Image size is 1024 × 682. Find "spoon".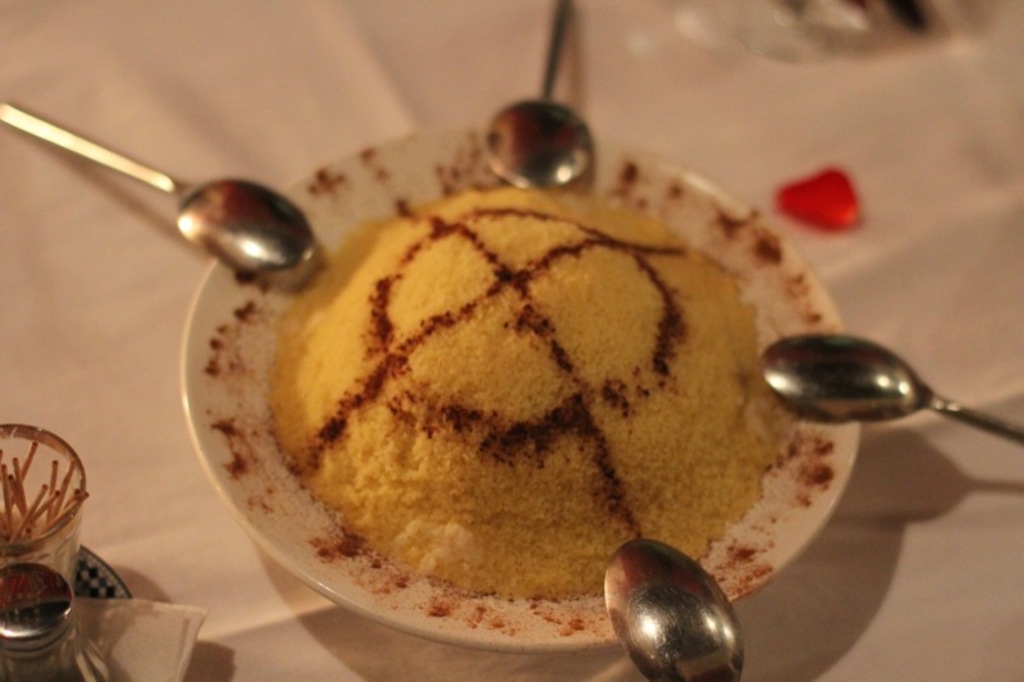
pyautogui.locateOnScreen(0, 101, 319, 274).
